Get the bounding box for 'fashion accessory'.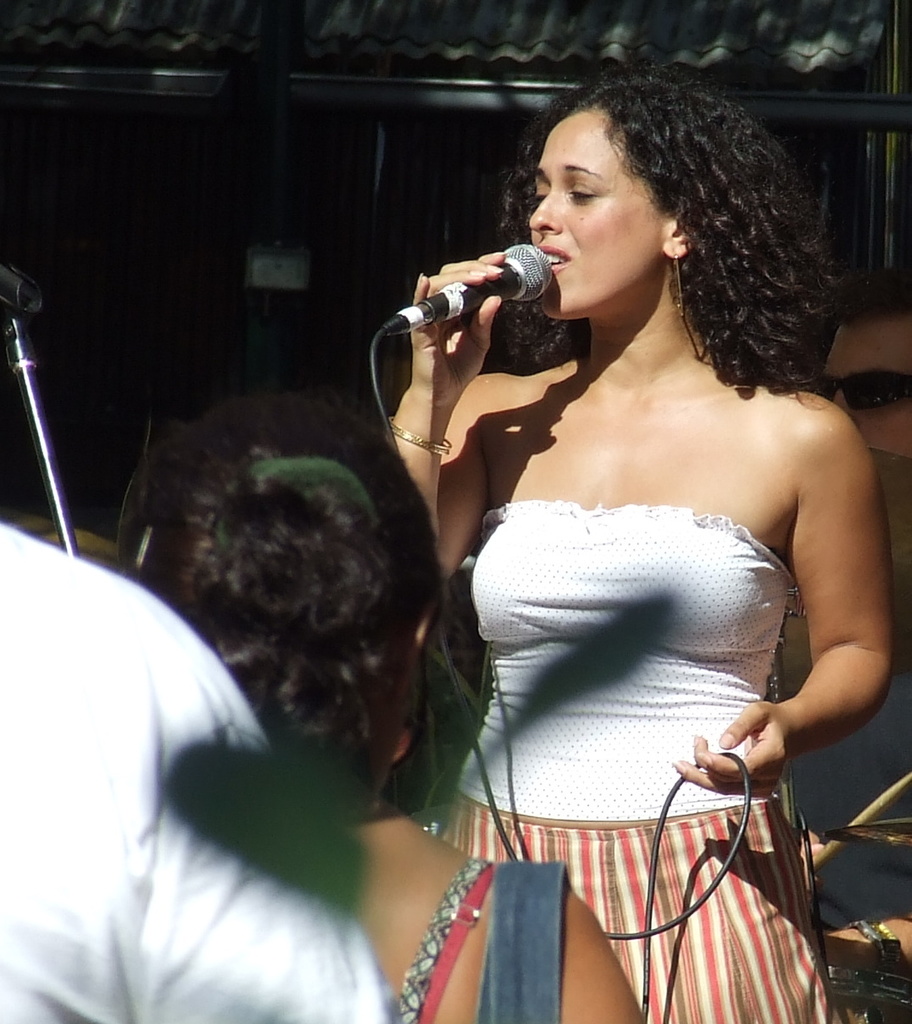
[left=392, top=420, right=453, bottom=458].
